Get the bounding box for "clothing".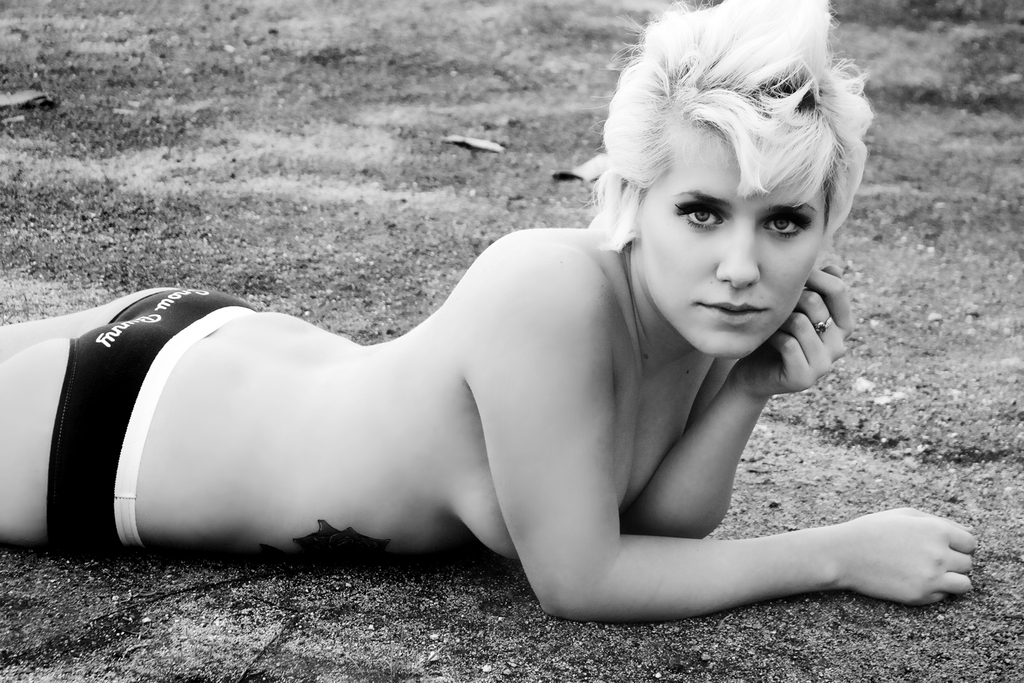
BBox(45, 279, 259, 555).
